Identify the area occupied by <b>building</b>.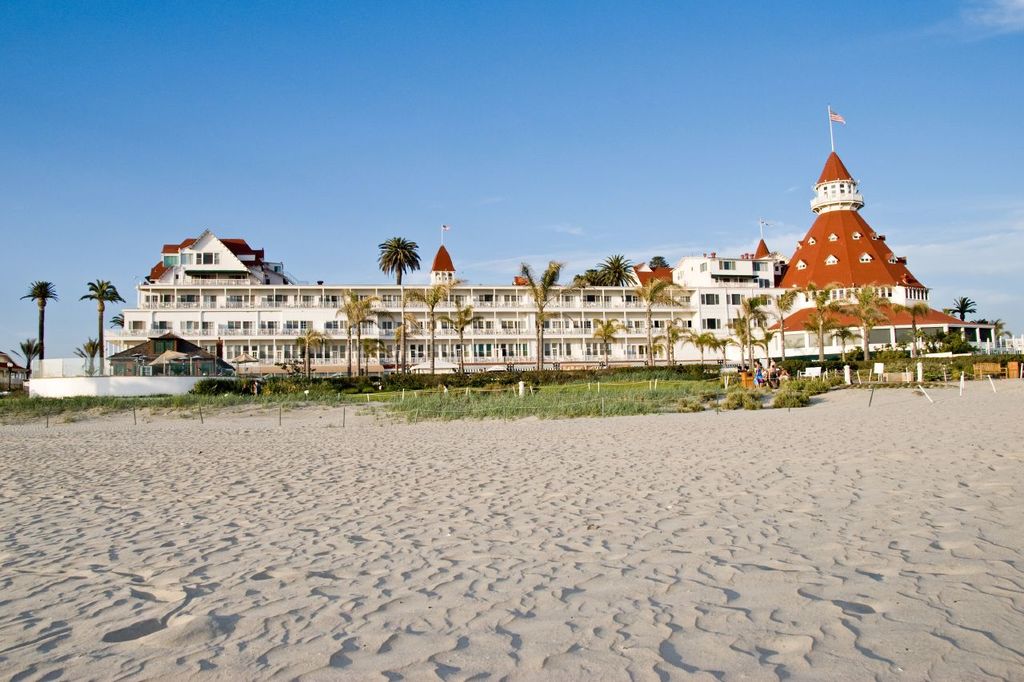
Area: [left=102, top=102, right=1001, bottom=378].
